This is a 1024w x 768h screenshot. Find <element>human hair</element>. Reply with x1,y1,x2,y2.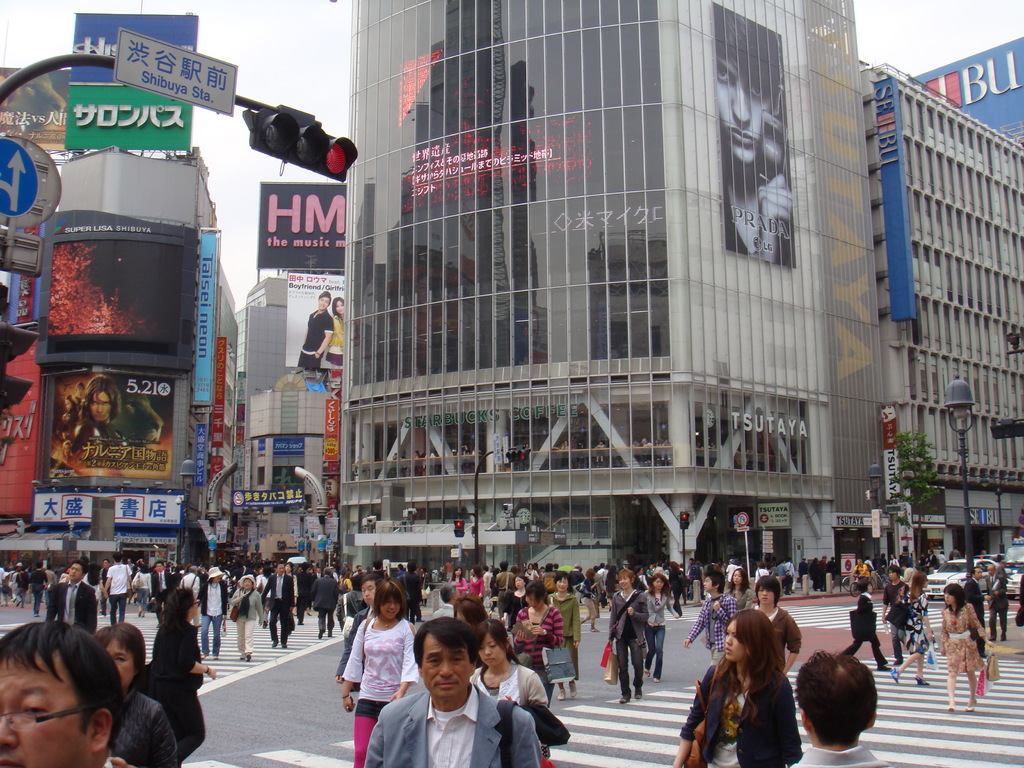
794,648,877,749.
